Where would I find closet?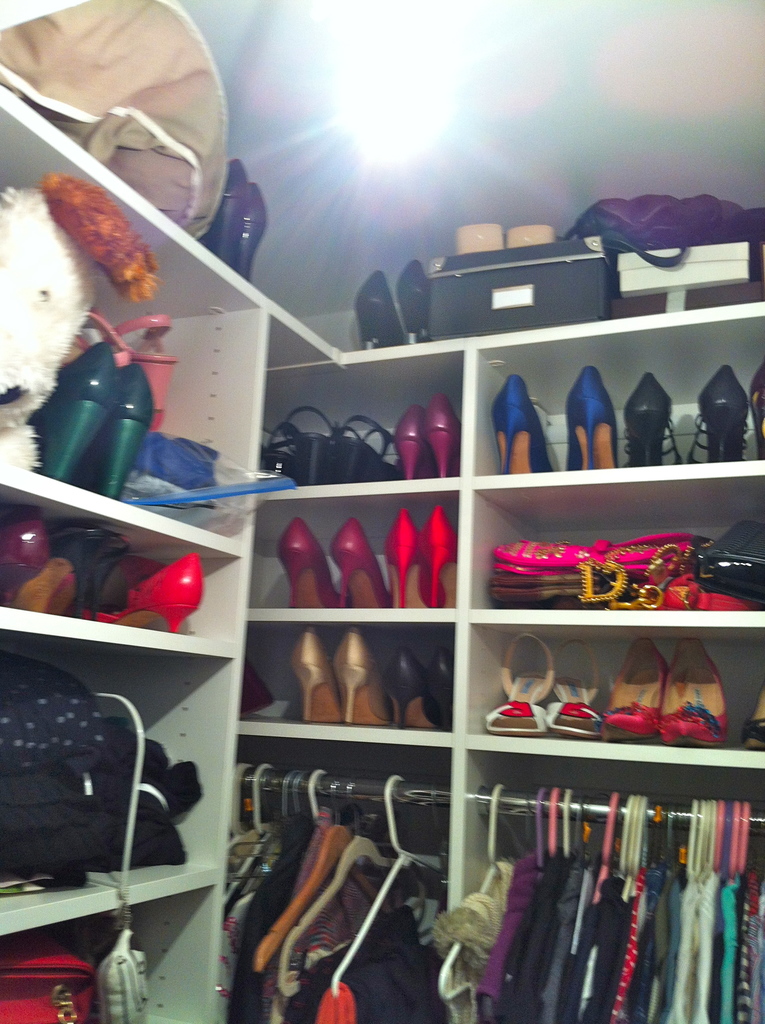
At 0, 81, 764, 1023.
